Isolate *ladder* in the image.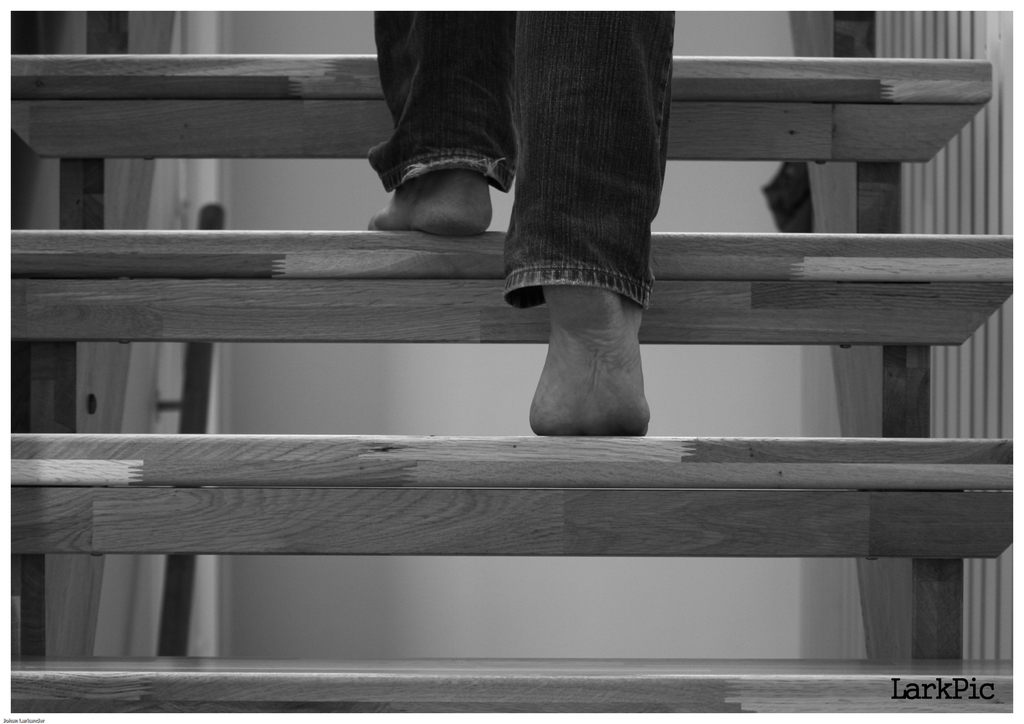
Isolated region: box(10, 10, 1012, 719).
